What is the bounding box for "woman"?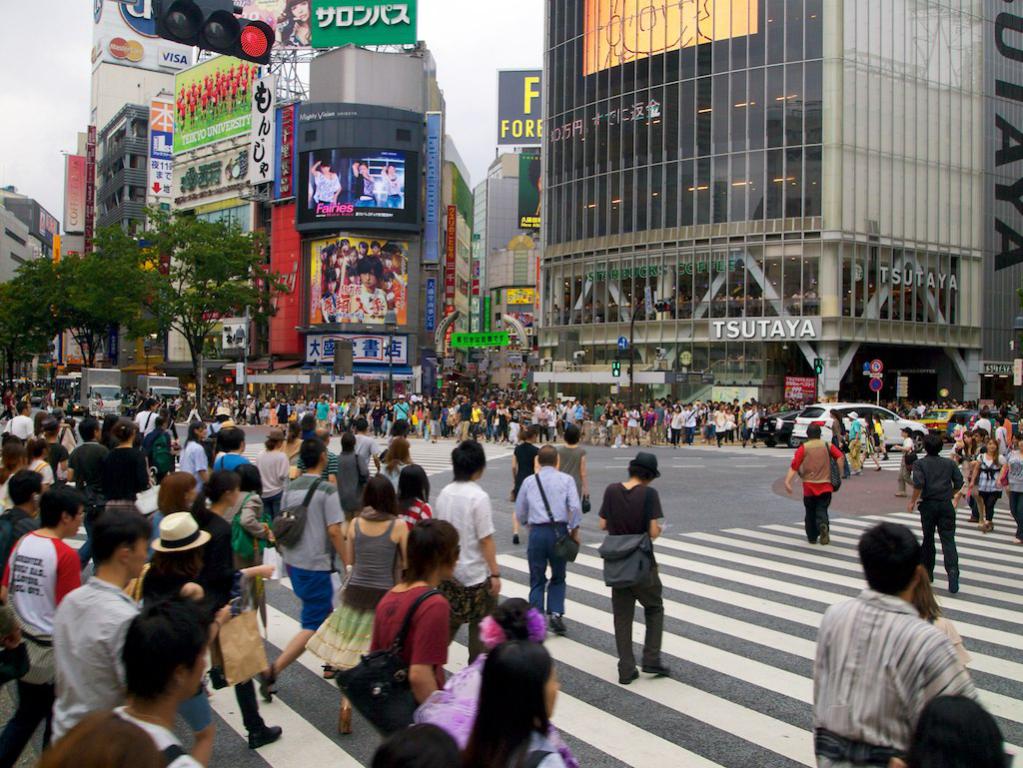
(53, 405, 76, 452).
